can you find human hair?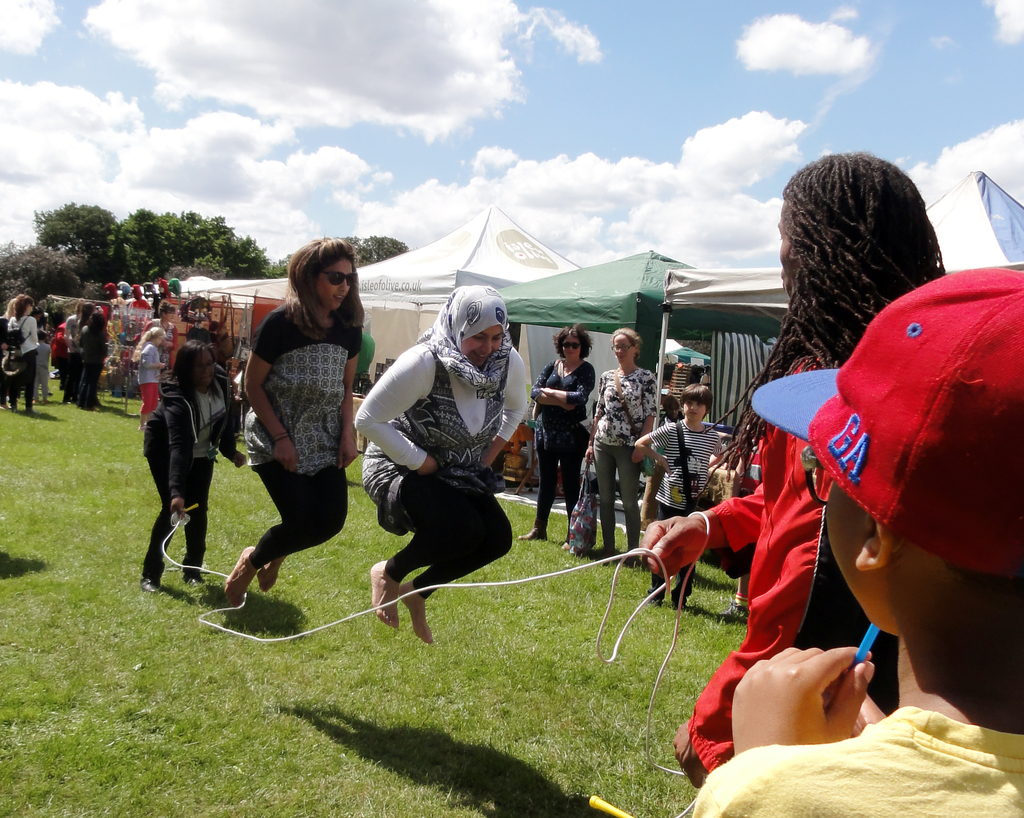
Yes, bounding box: locate(612, 327, 638, 352).
